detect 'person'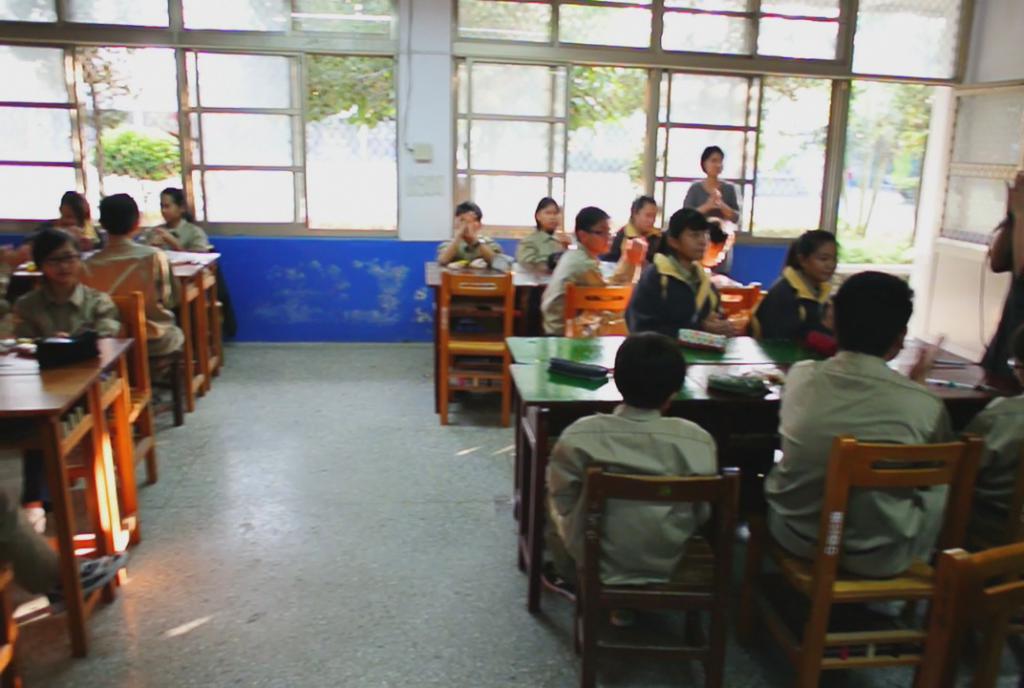
748,231,838,341
